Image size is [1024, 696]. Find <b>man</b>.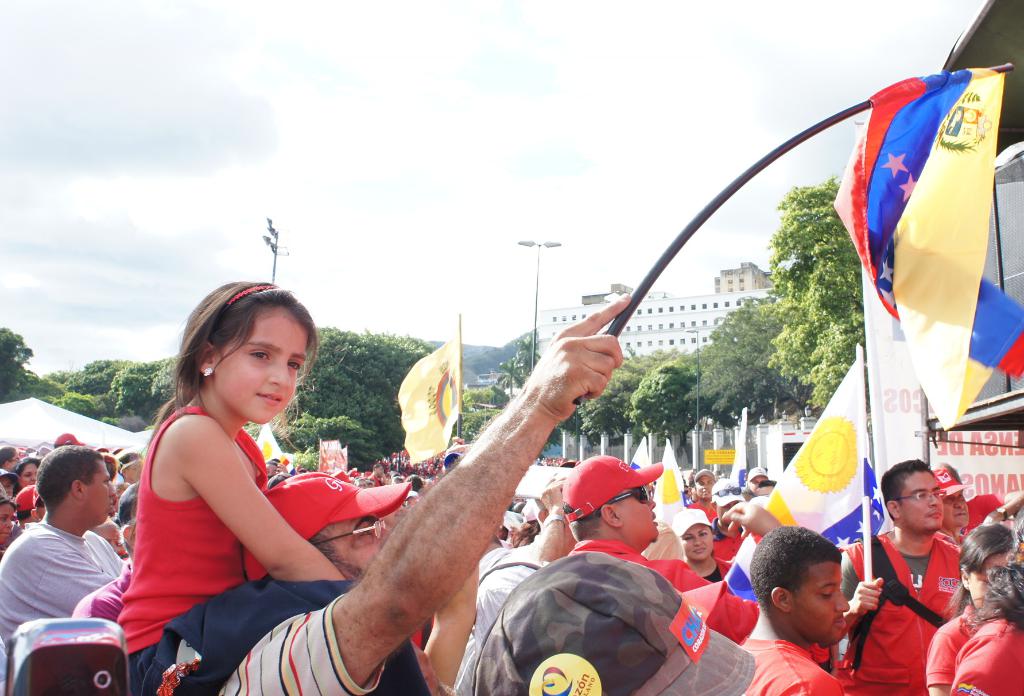
[137,293,633,695].
